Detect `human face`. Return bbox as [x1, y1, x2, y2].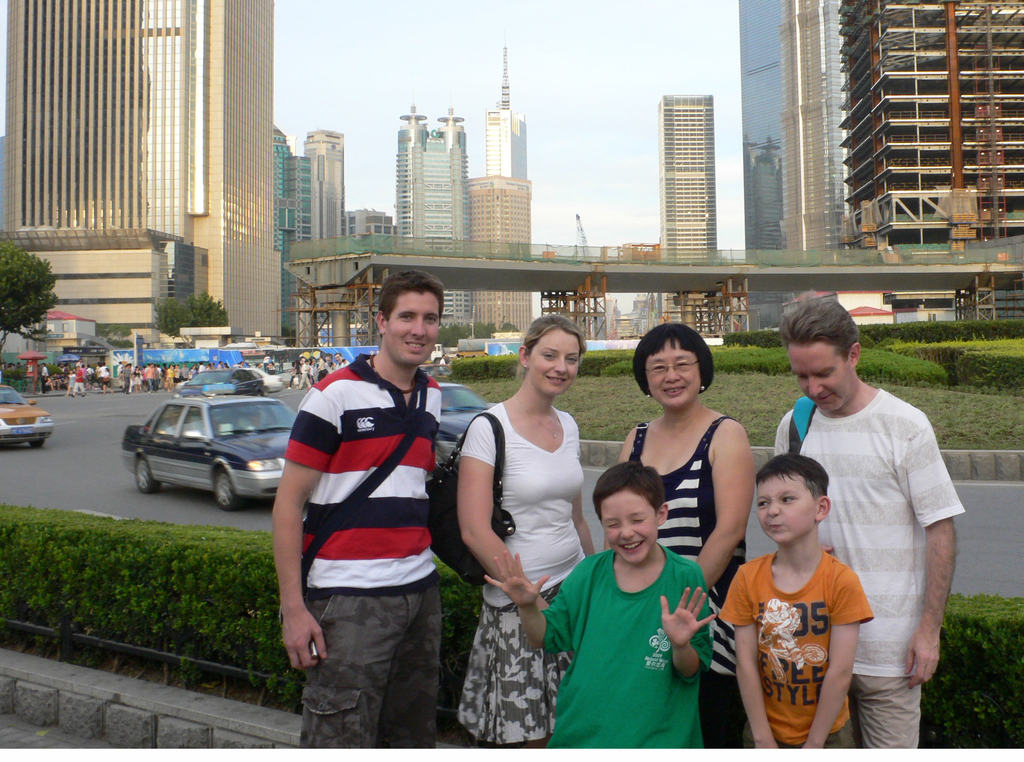
[599, 489, 654, 560].
